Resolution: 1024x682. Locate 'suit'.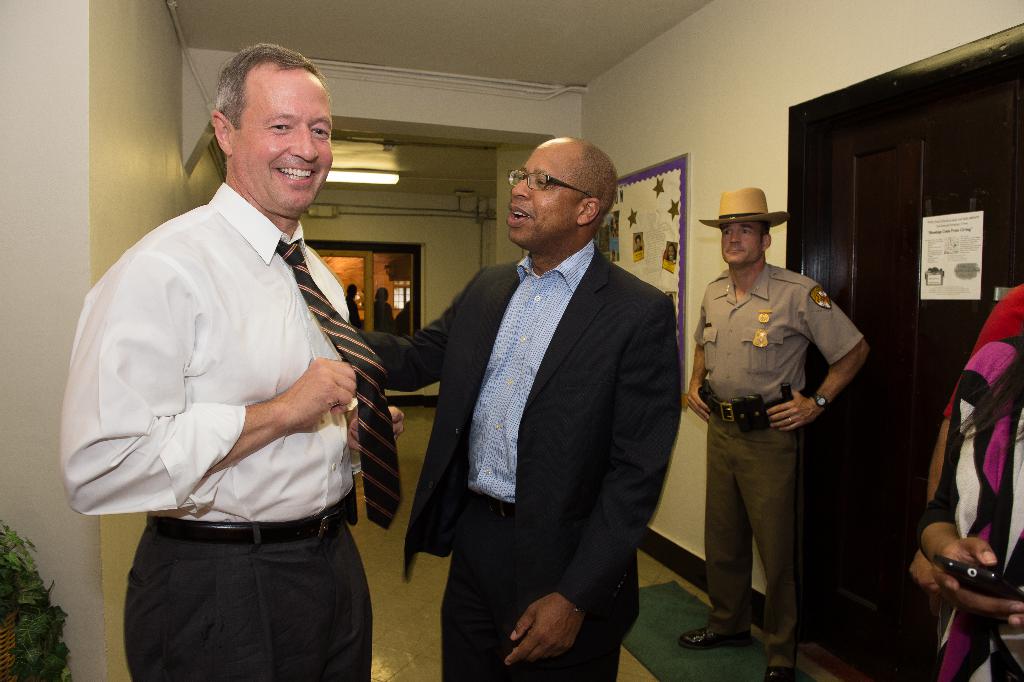
box(353, 240, 682, 681).
